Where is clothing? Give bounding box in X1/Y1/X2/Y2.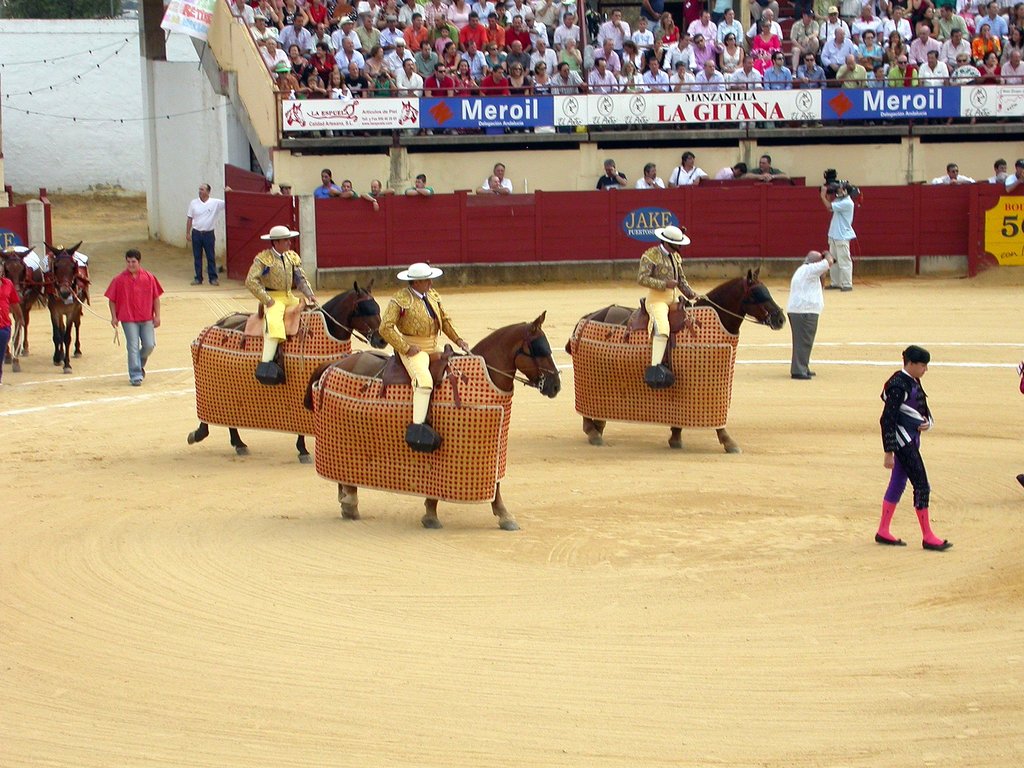
665/44/694/67.
